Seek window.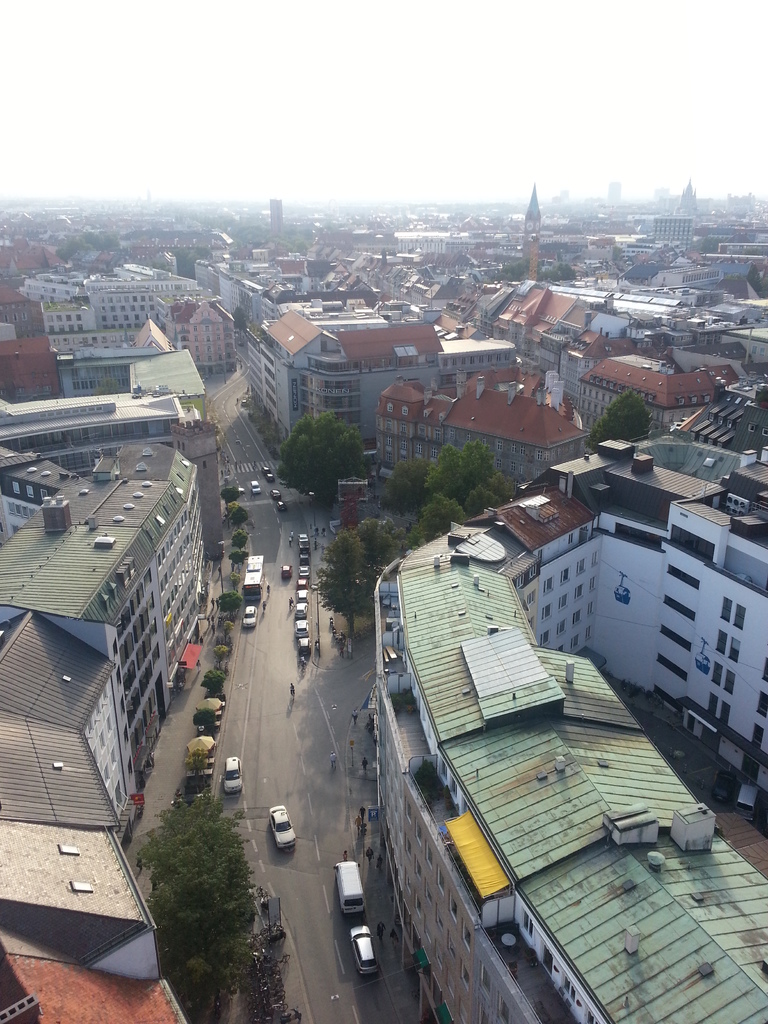
box(40, 292, 51, 299).
